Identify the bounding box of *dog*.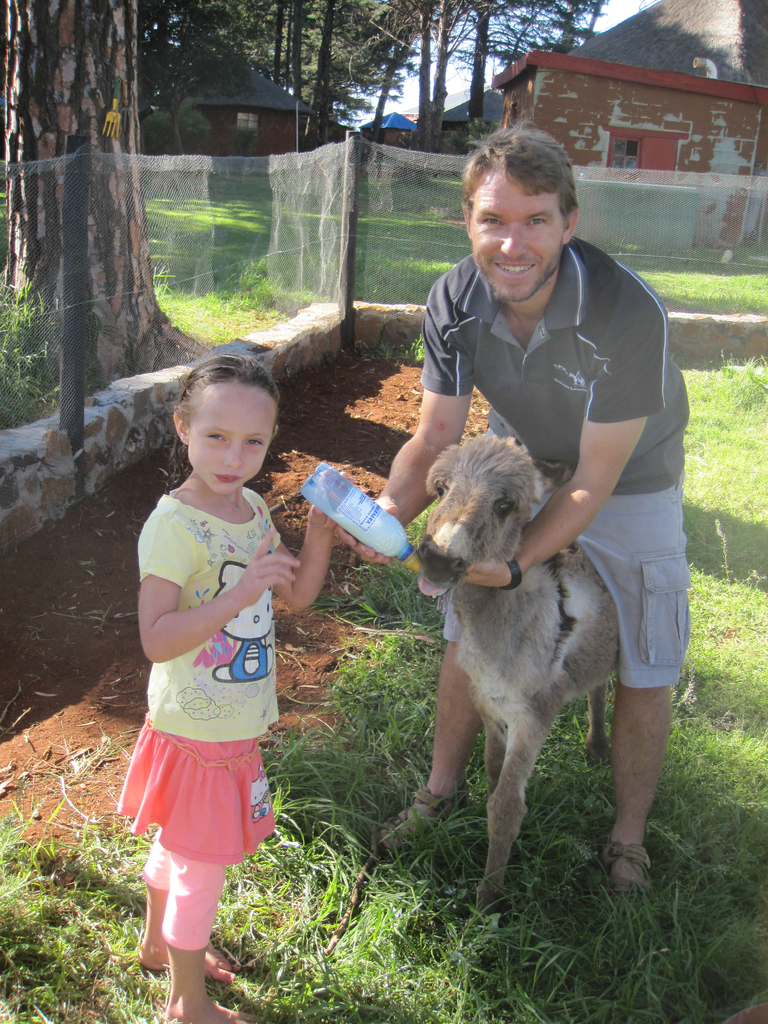
x1=415, y1=430, x2=620, y2=911.
